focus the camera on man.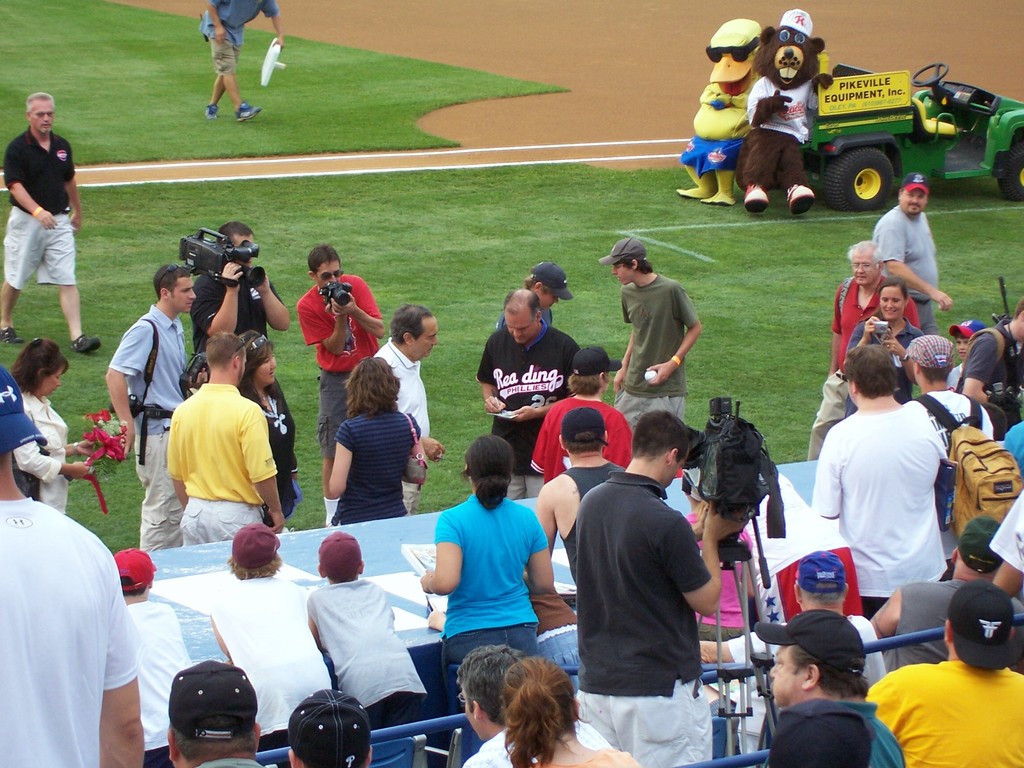
Focus region: <bbox>297, 246, 385, 526</bbox>.
